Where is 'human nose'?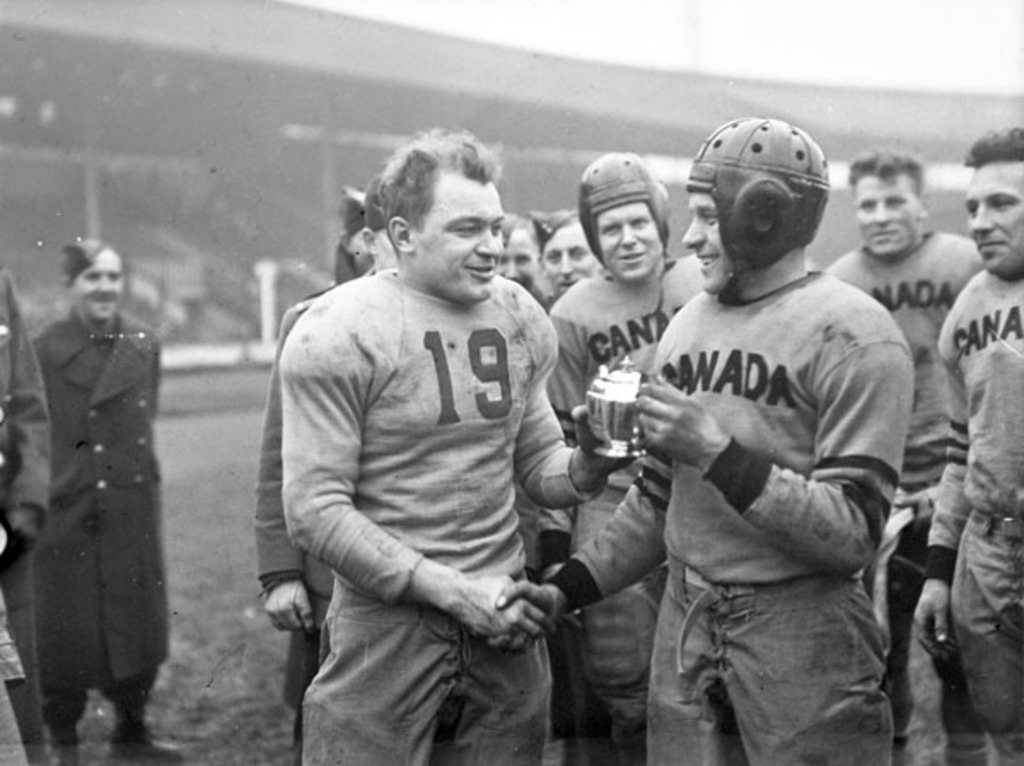
rect(97, 276, 118, 293).
